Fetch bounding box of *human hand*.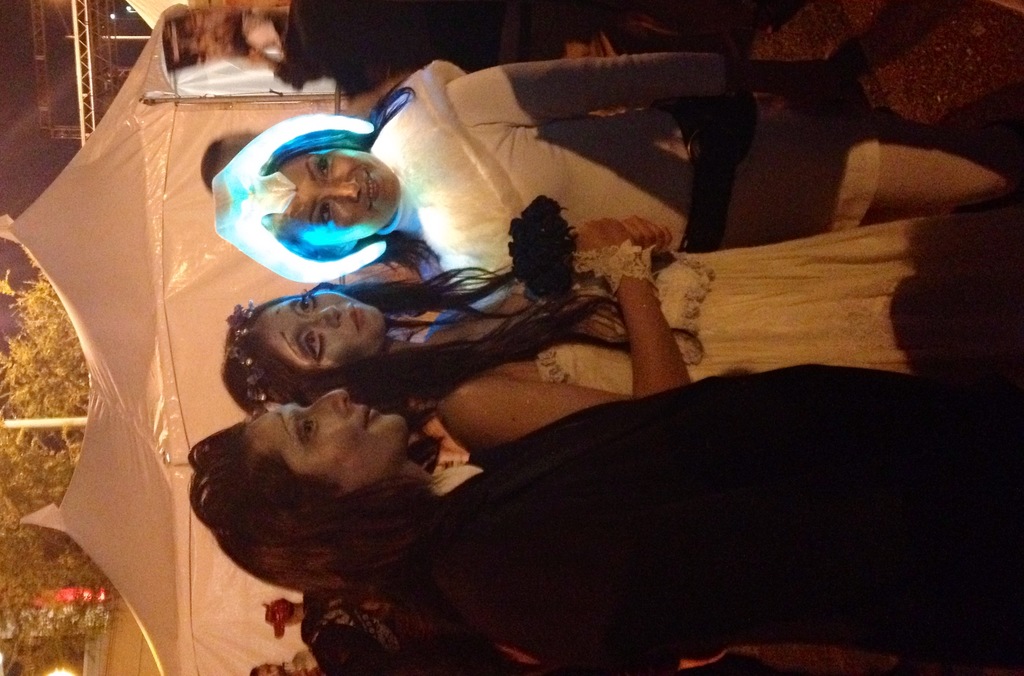
Bbox: Rect(784, 60, 875, 124).
